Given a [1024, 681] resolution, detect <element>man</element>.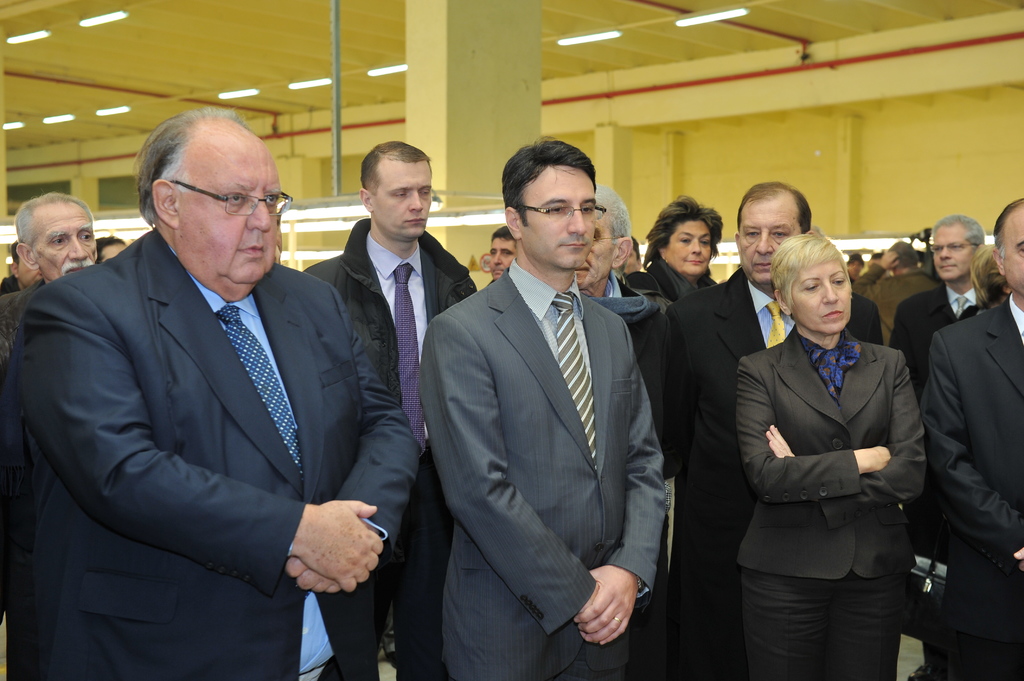
299 136 481 680.
